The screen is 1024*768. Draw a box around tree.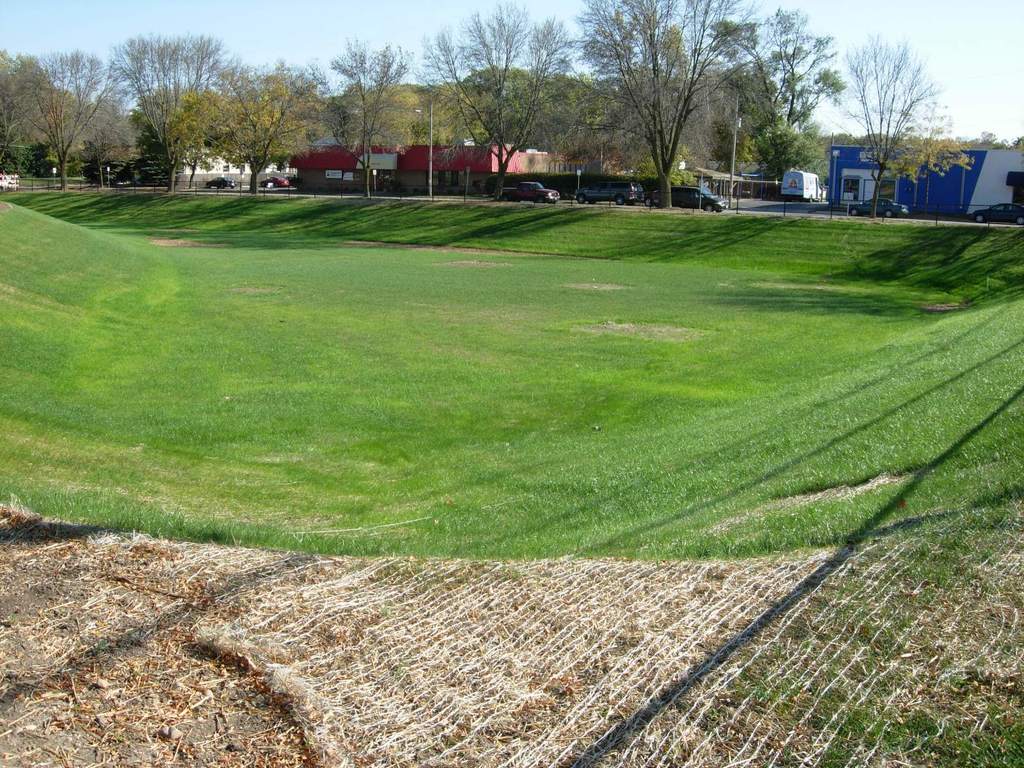
select_region(0, 36, 118, 188).
